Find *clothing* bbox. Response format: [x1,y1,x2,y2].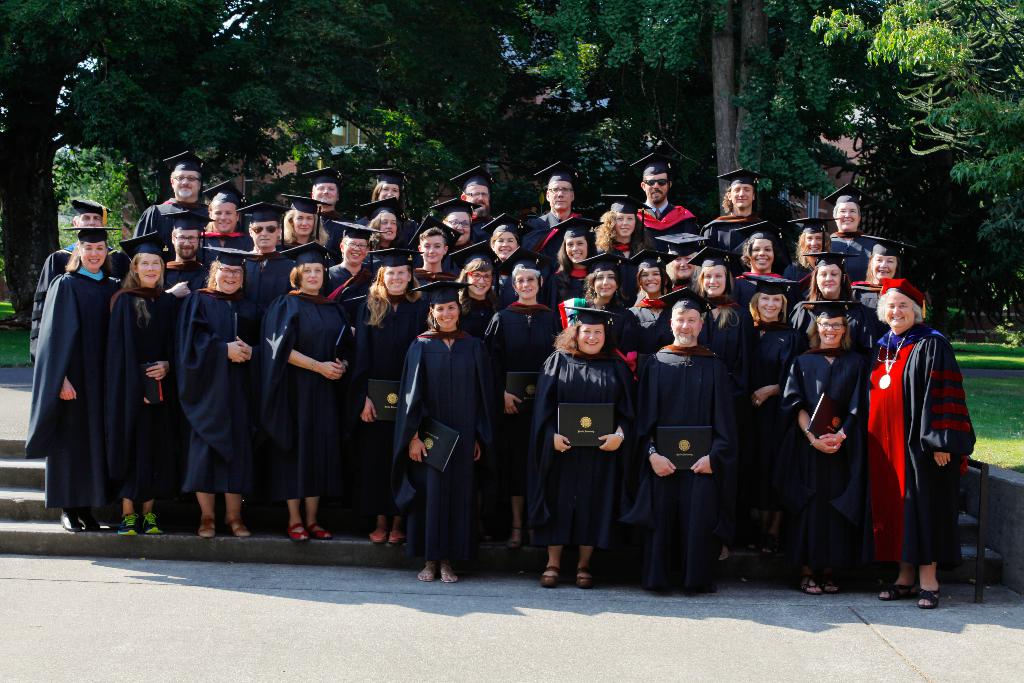
[724,309,789,518].
